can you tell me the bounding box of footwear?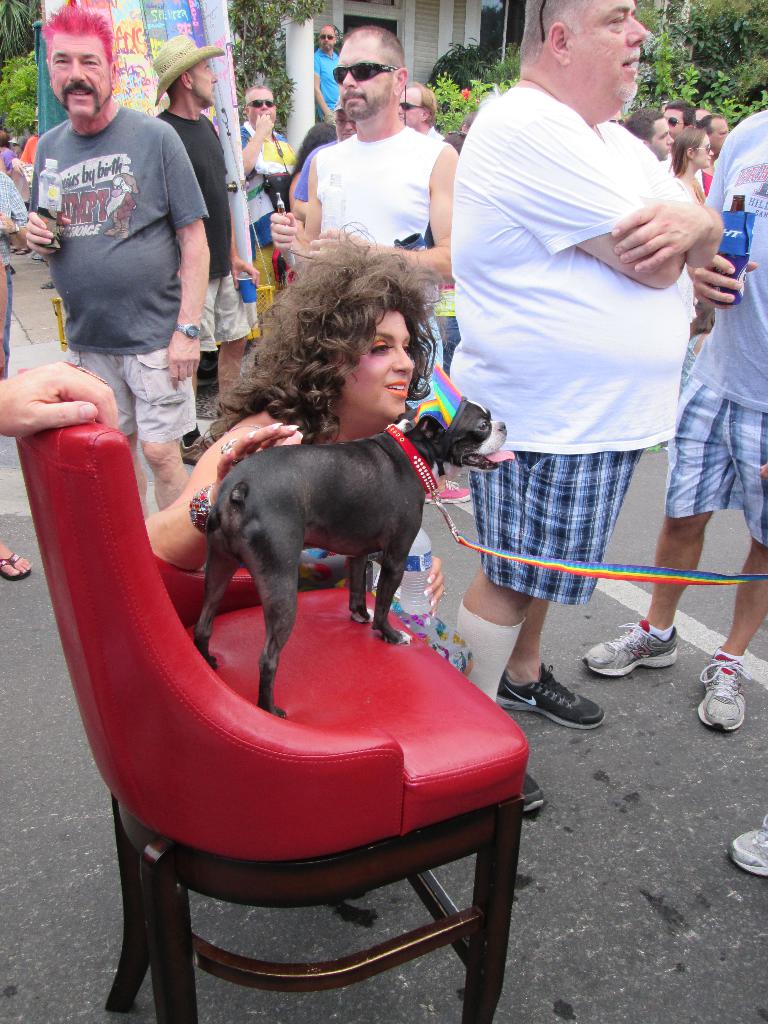
(x1=580, y1=622, x2=682, y2=669).
